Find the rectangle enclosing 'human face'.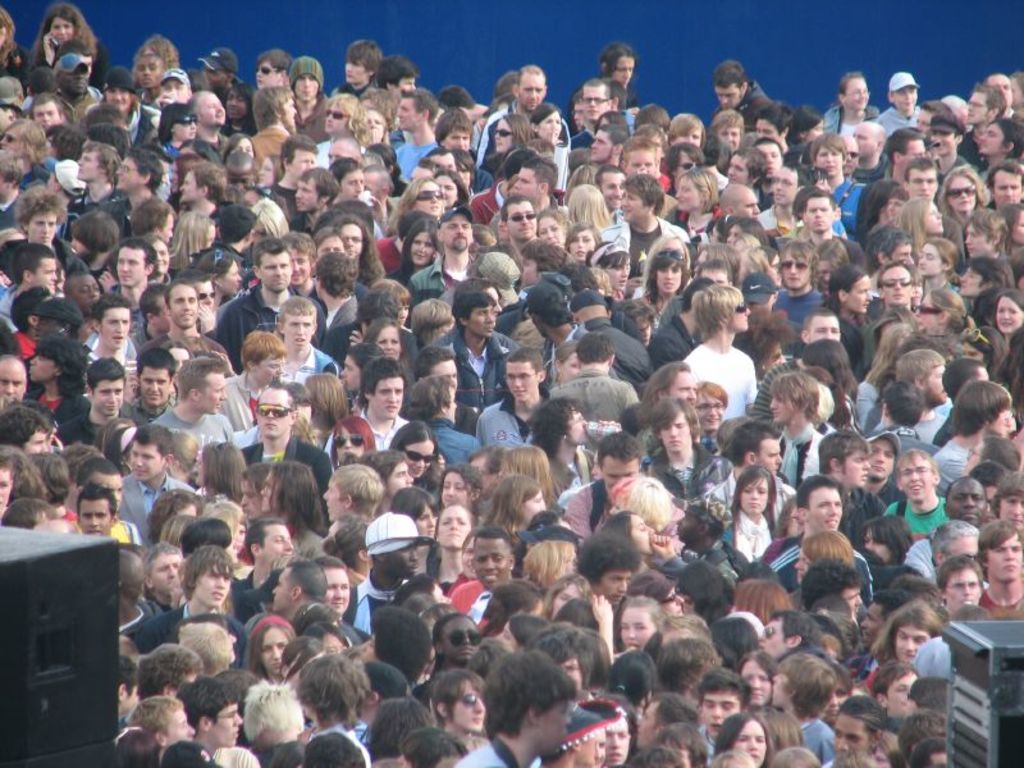
select_region(865, 443, 890, 477).
